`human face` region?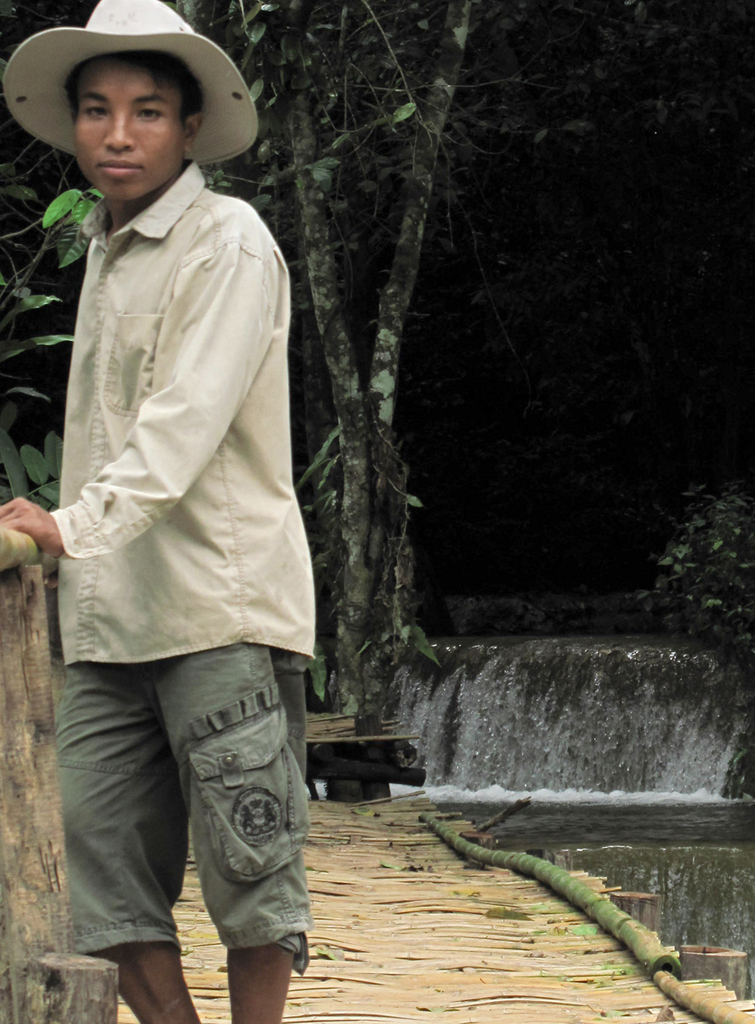
<bbox>65, 62, 180, 203</bbox>
